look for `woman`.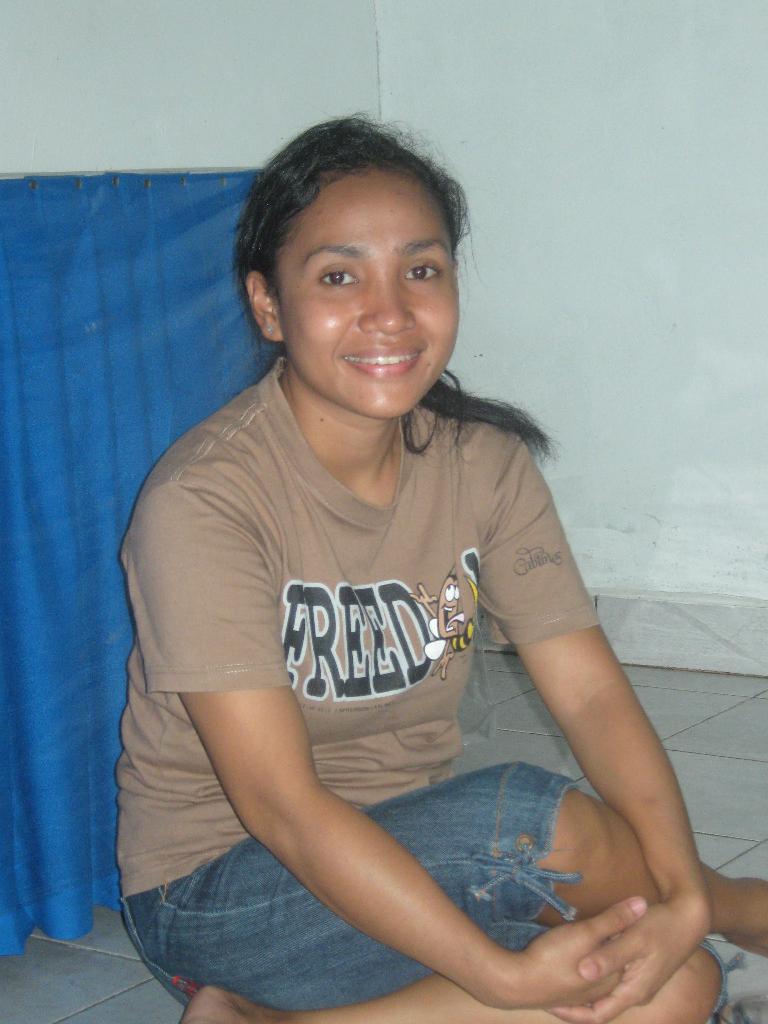
Found: x1=106 y1=106 x2=767 y2=1023.
